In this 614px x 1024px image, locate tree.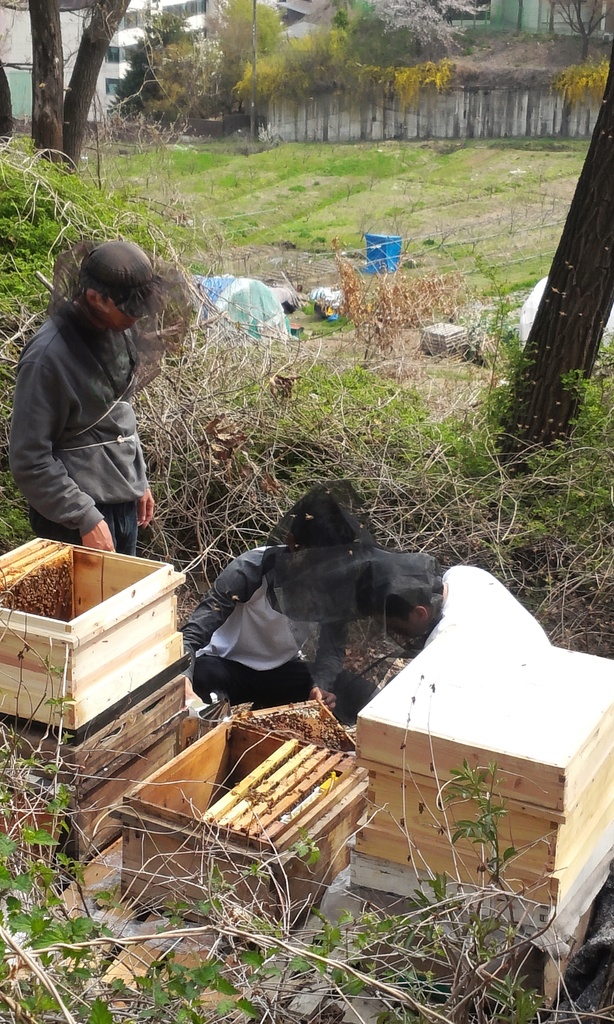
Bounding box: [x1=480, y1=53, x2=613, y2=459].
